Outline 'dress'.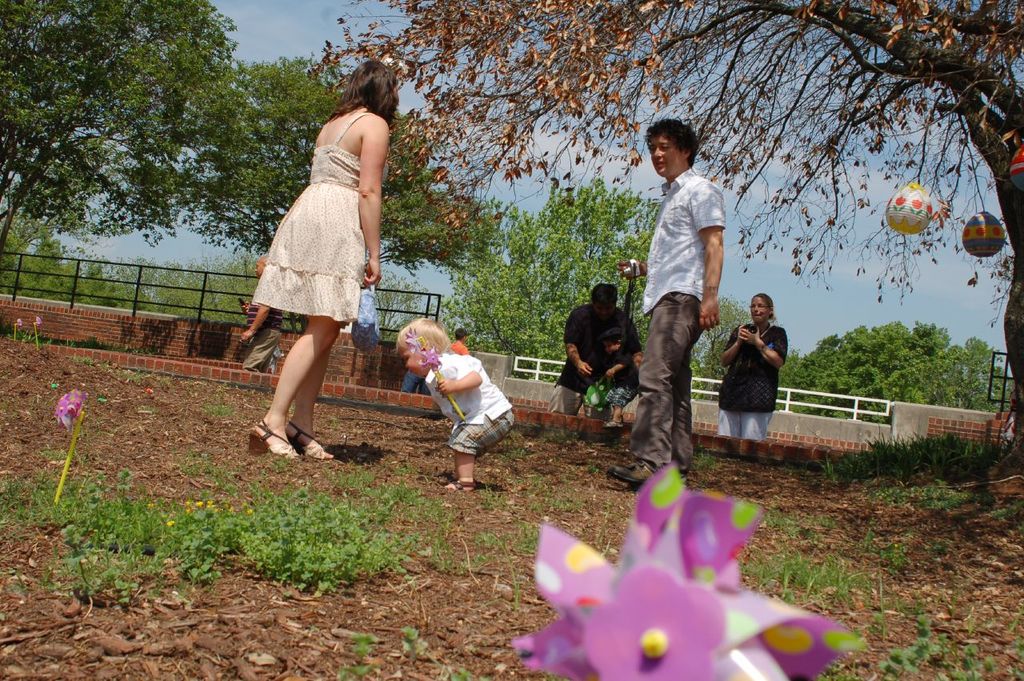
Outline: <region>251, 113, 366, 328</region>.
